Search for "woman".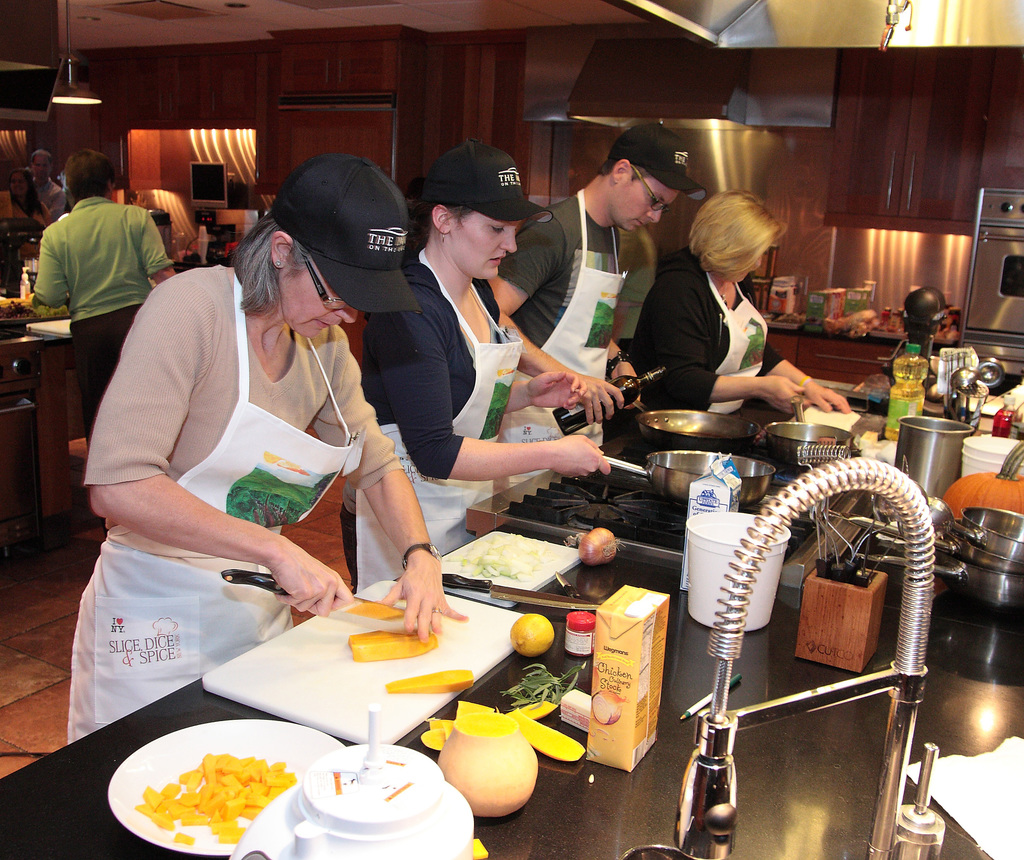
Found at BBox(59, 179, 443, 716).
